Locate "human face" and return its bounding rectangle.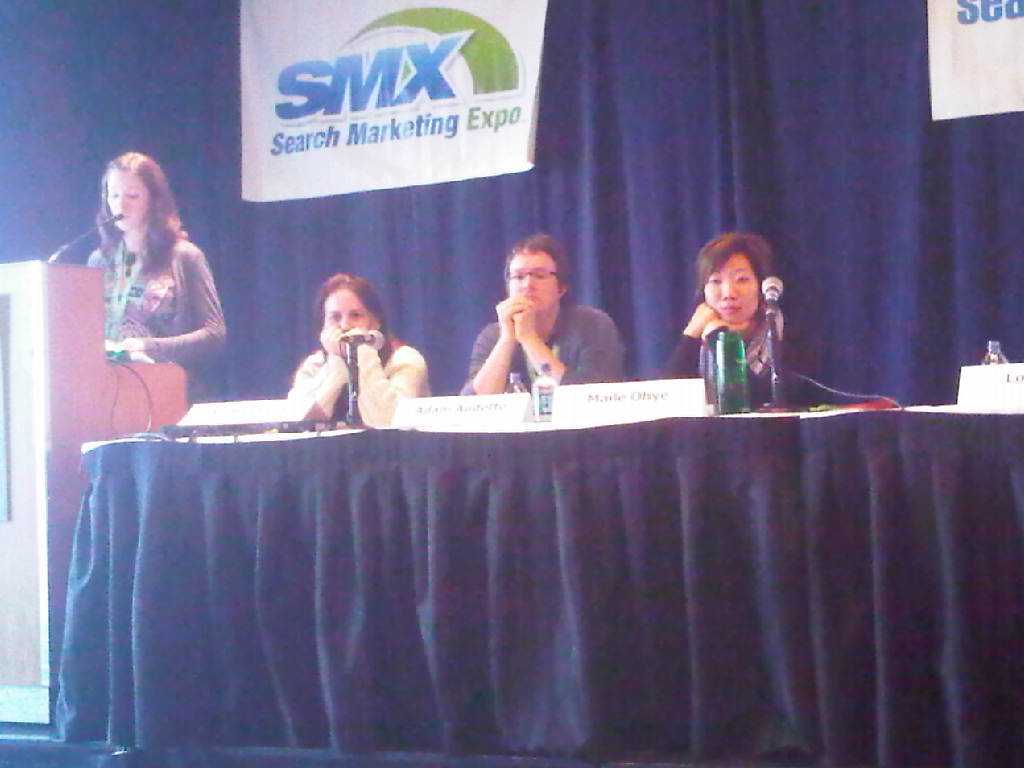
bbox=(325, 288, 377, 345).
